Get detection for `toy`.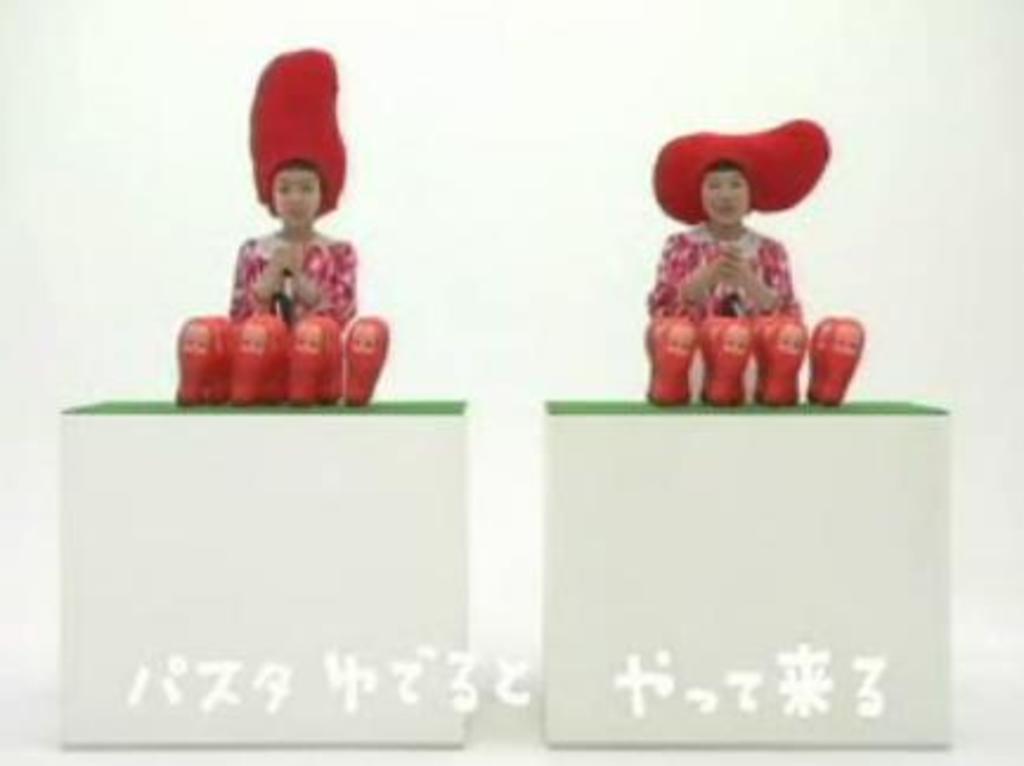
Detection: 222/305/289/397.
